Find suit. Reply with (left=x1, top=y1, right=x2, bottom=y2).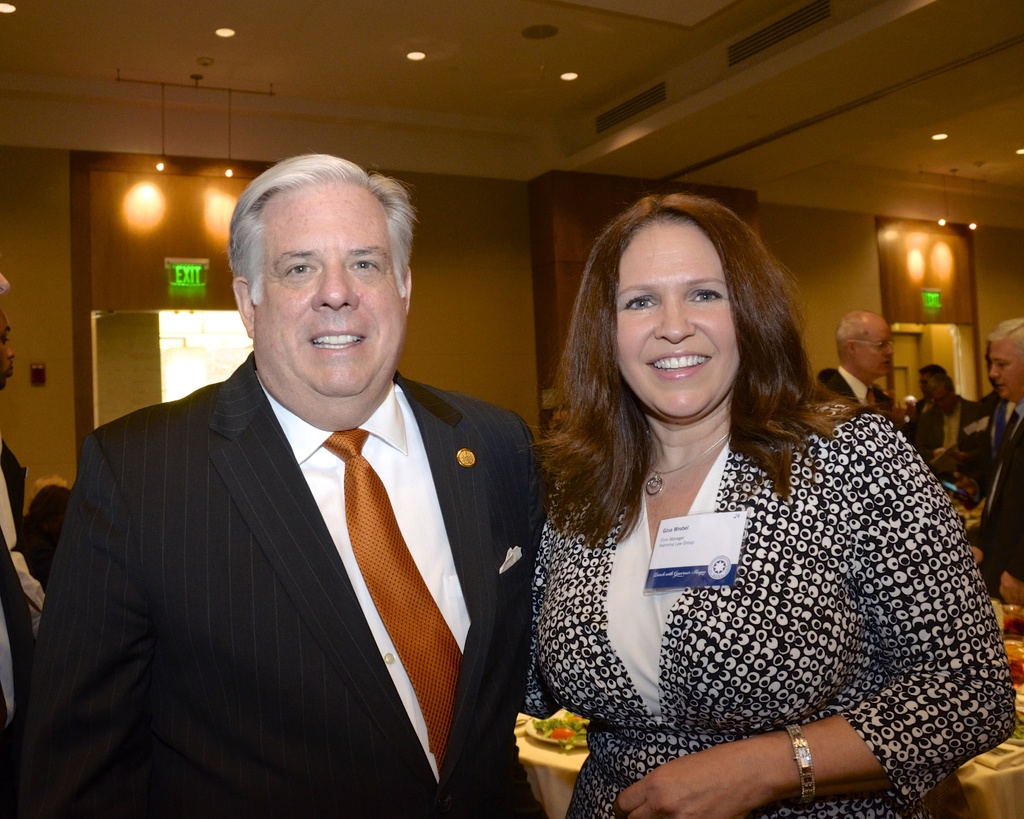
(left=827, top=367, right=887, bottom=422).
